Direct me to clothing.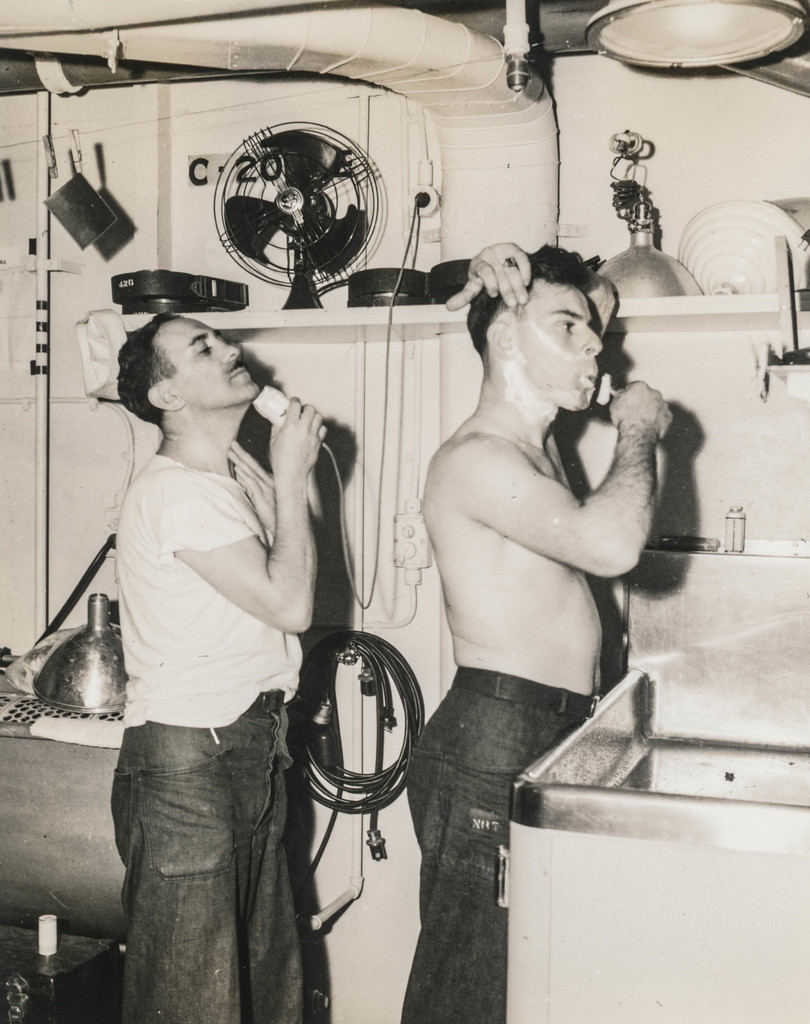
Direction: l=104, t=431, r=351, b=1023.
